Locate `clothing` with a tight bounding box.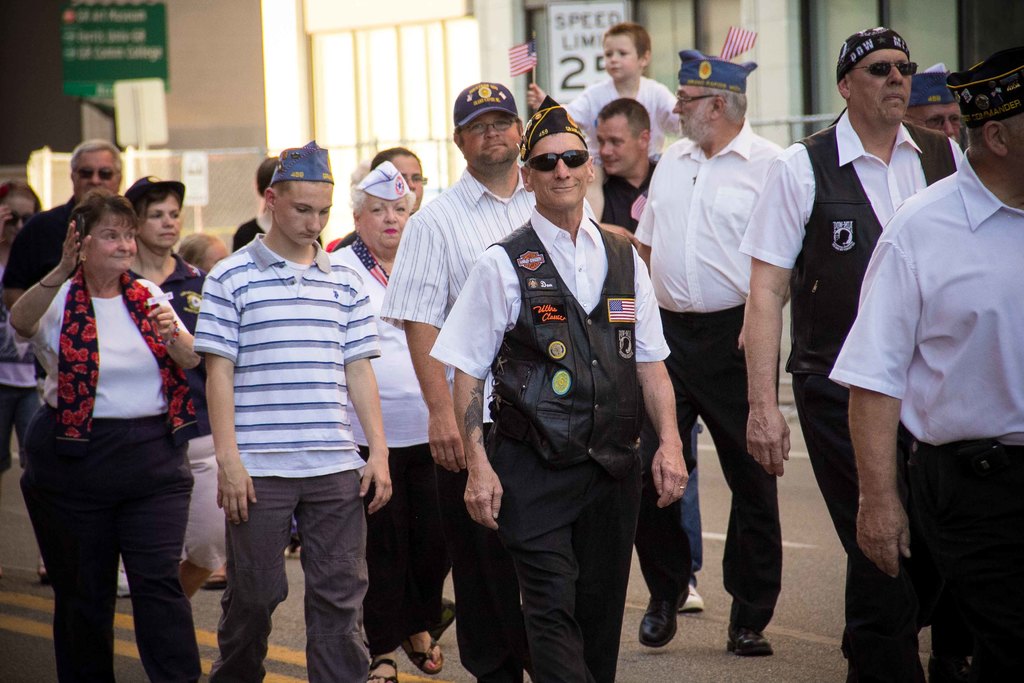
region(459, 77, 530, 126).
